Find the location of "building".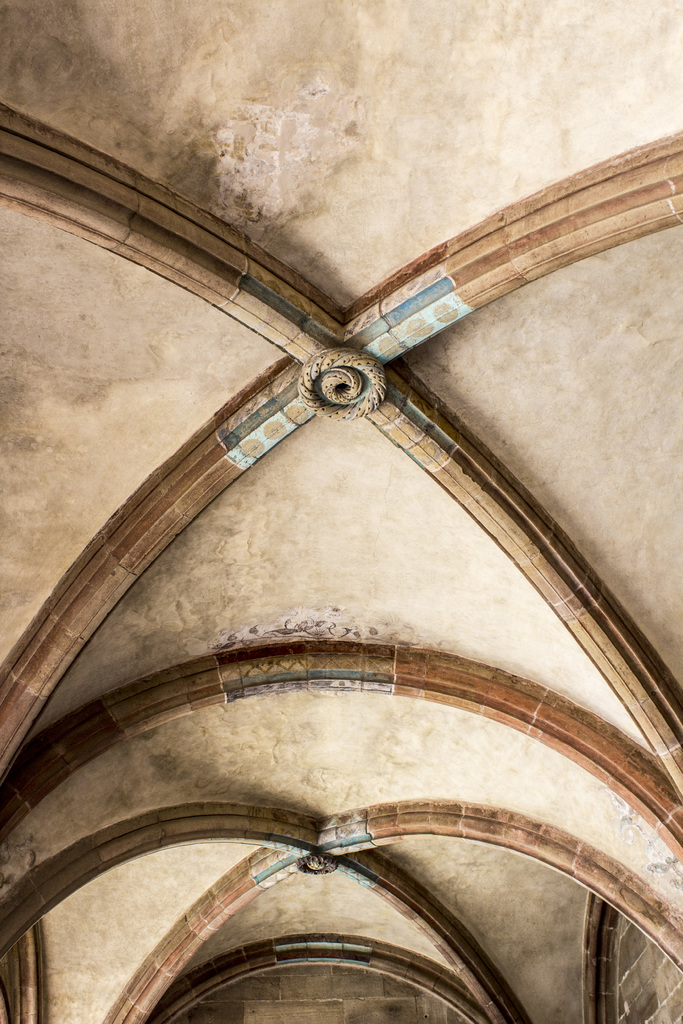
Location: region(0, 0, 682, 1023).
